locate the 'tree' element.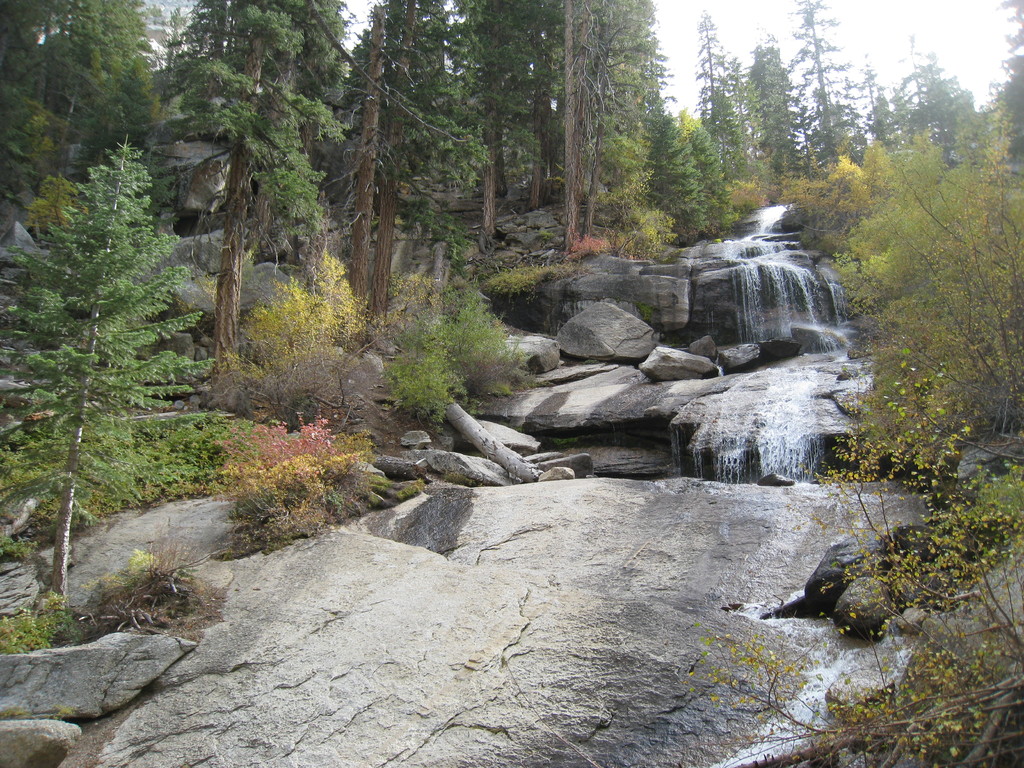
Element bbox: [440,3,546,255].
